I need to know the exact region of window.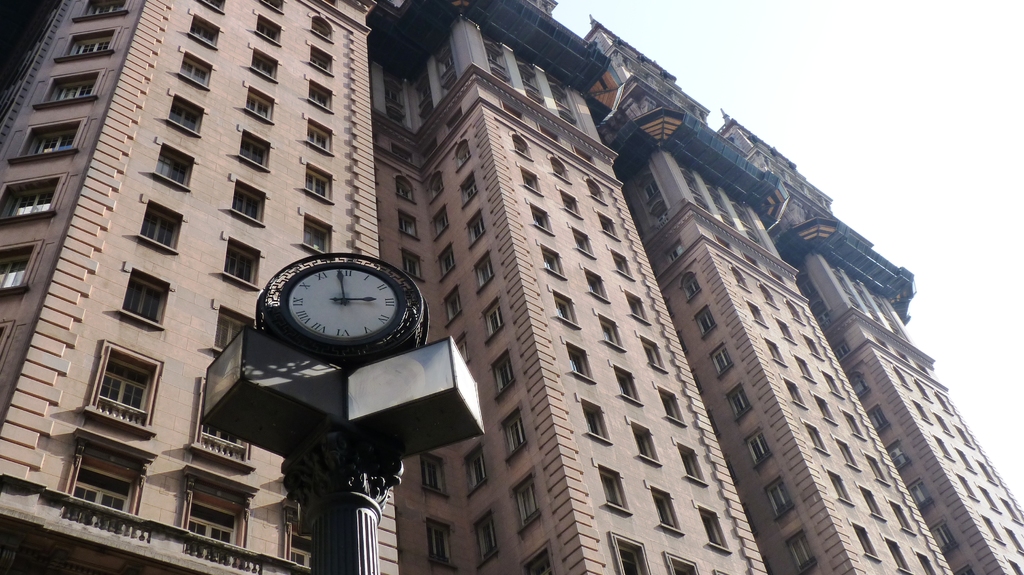
Region: select_region(896, 369, 908, 389).
